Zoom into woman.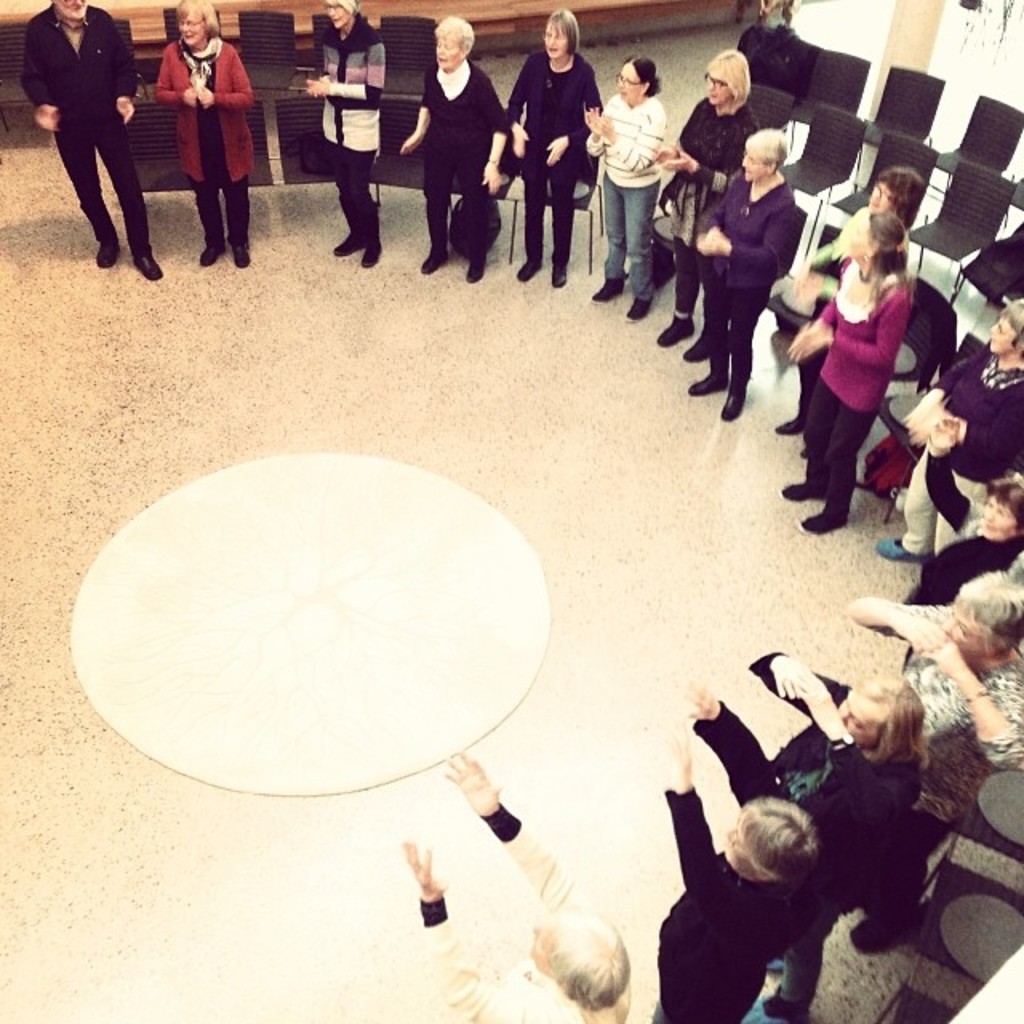
Zoom target: {"left": 856, "top": 576, "right": 1022, "bottom": 958}.
